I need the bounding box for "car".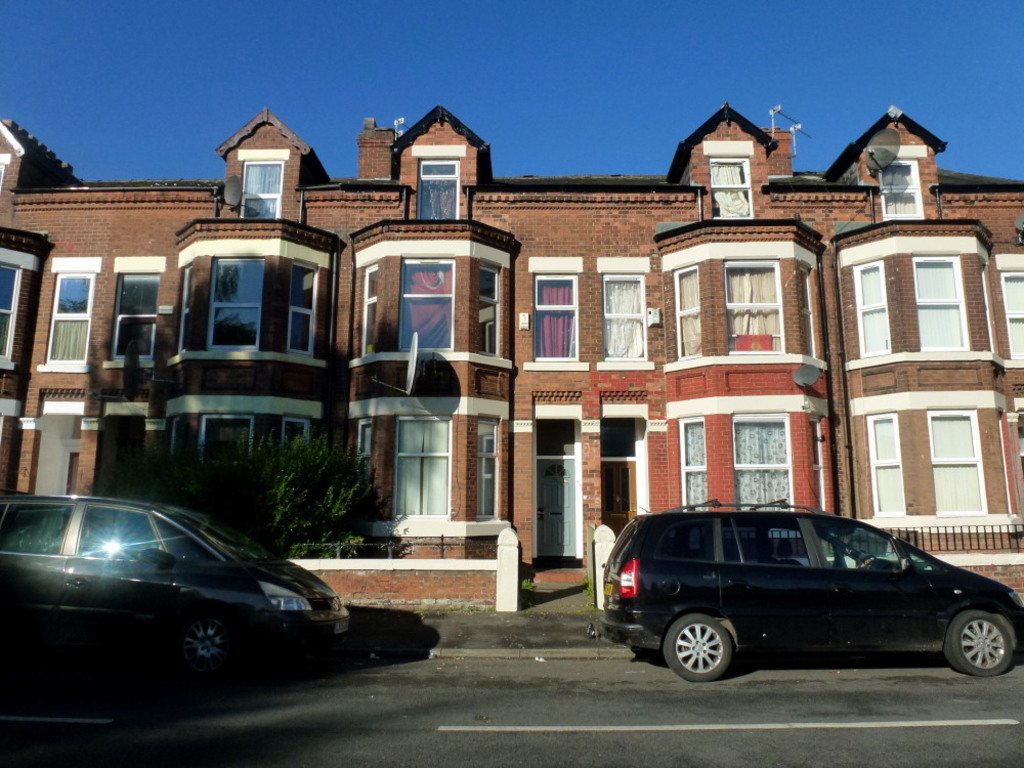
Here it is: [x1=583, y1=507, x2=1017, y2=688].
